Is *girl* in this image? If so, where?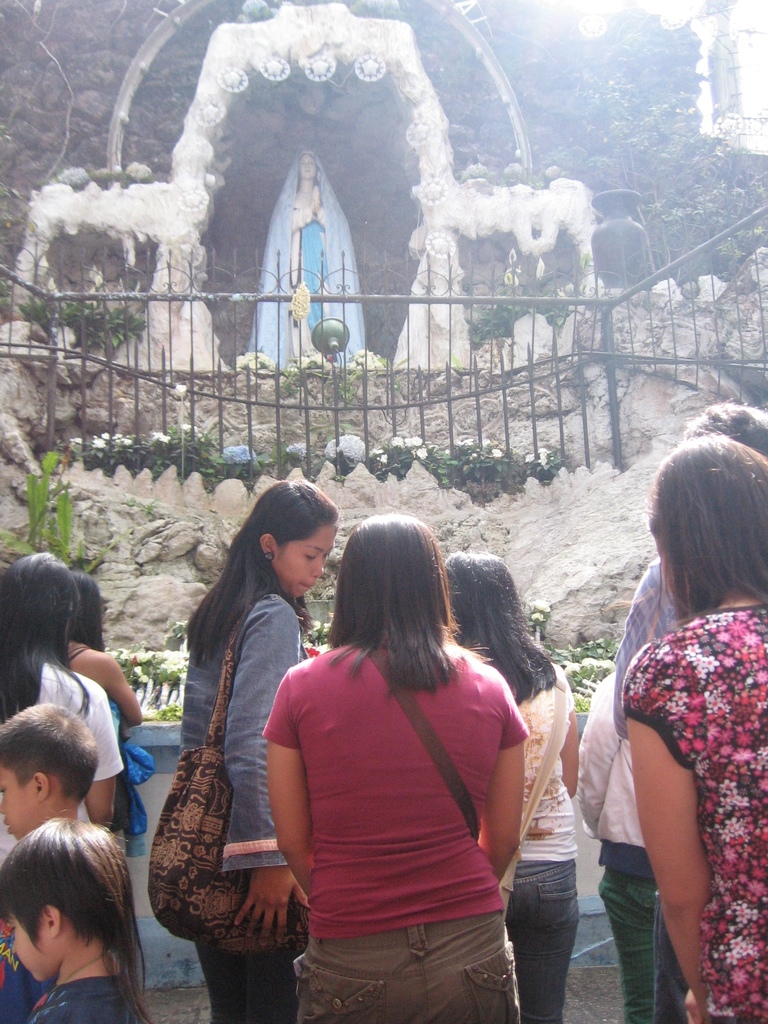
Yes, at {"x1": 67, "y1": 579, "x2": 143, "y2": 805}.
